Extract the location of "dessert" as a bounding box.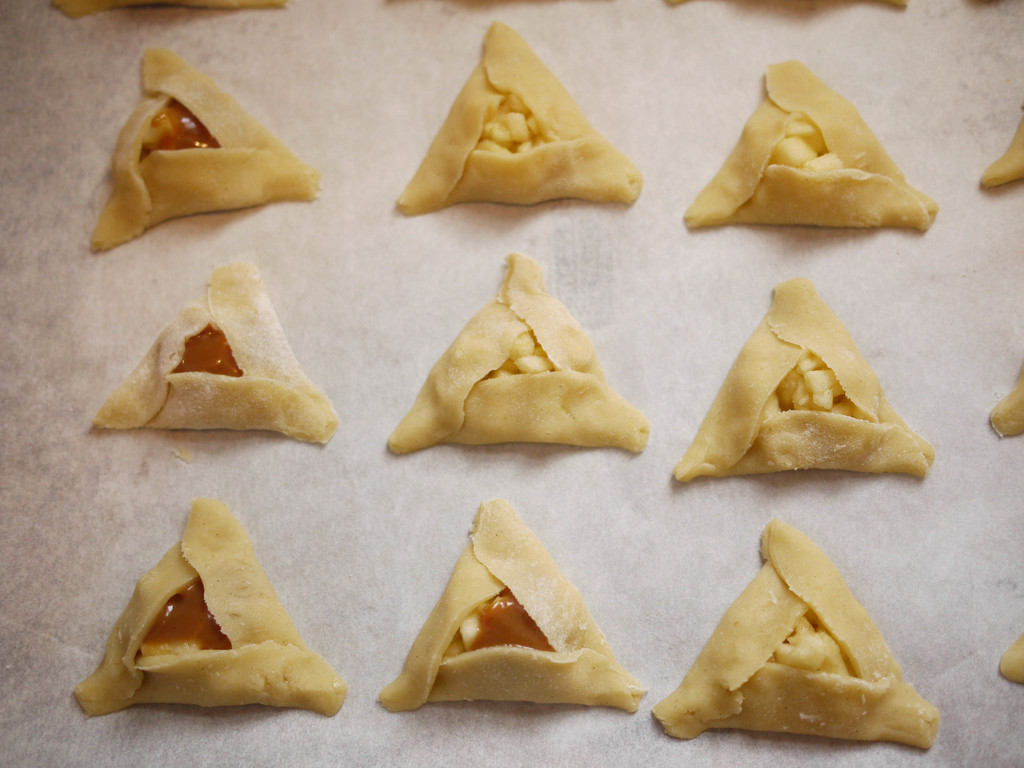
bbox(386, 255, 652, 454).
